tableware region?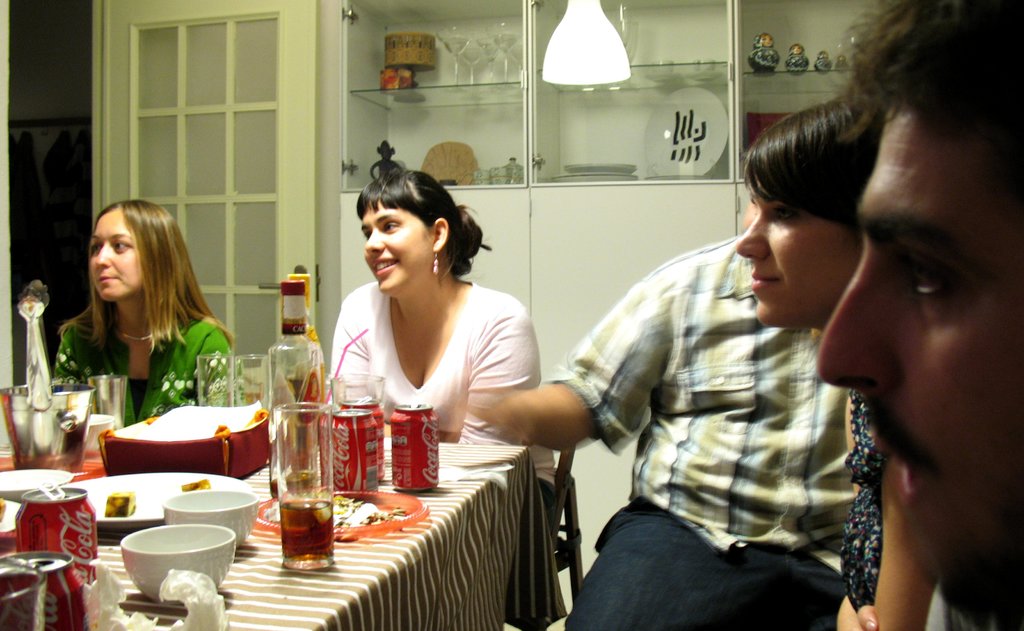
rect(166, 488, 259, 545)
